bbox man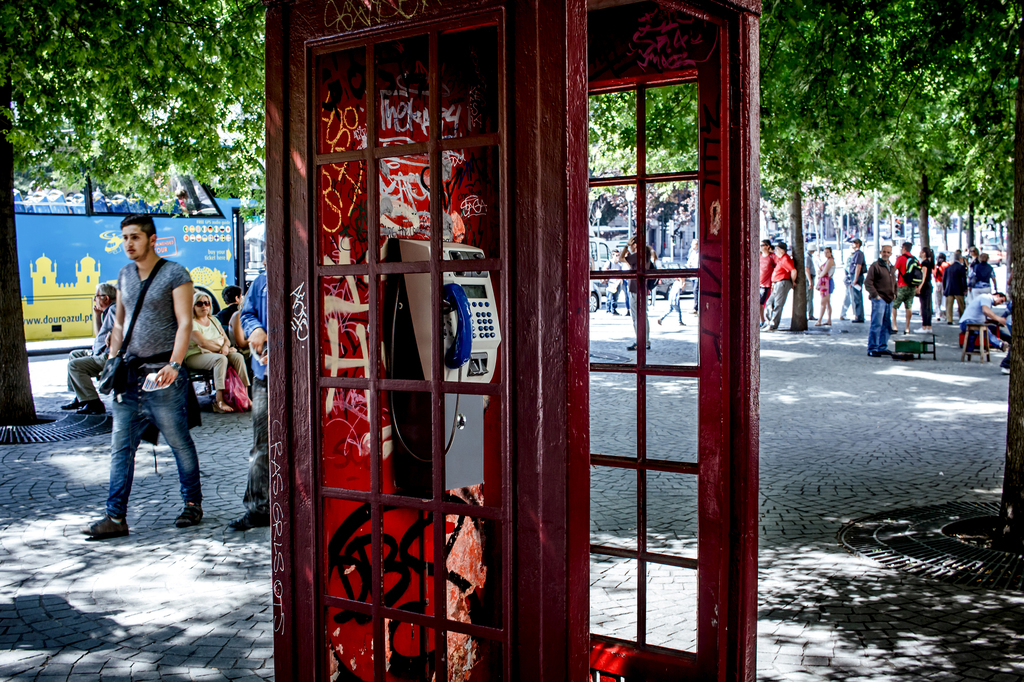
<bbox>63, 282, 116, 418</bbox>
